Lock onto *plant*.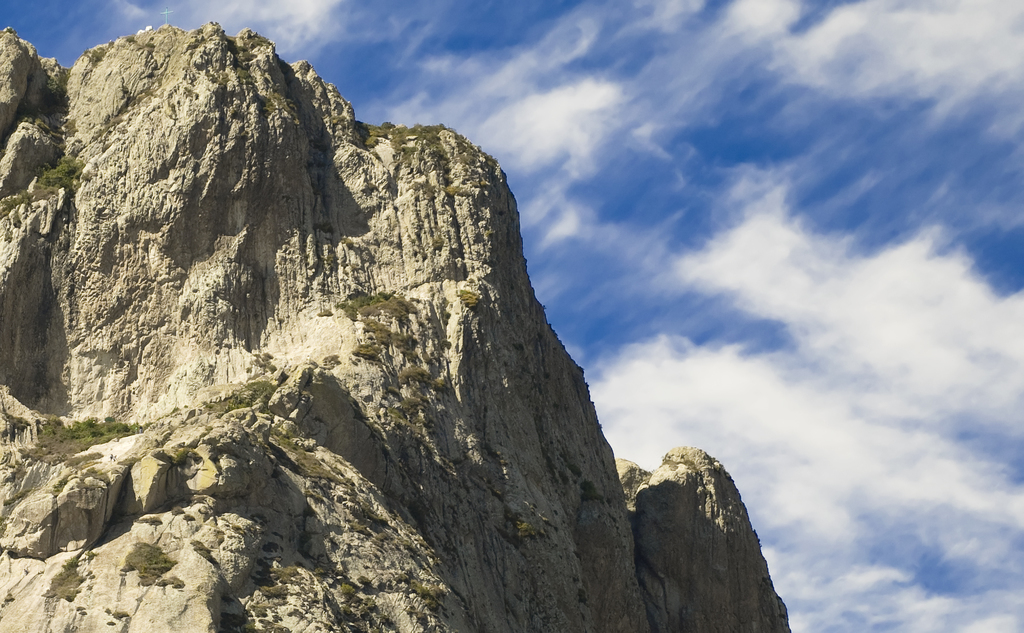
Locked: BBox(264, 582, 301, 598).
